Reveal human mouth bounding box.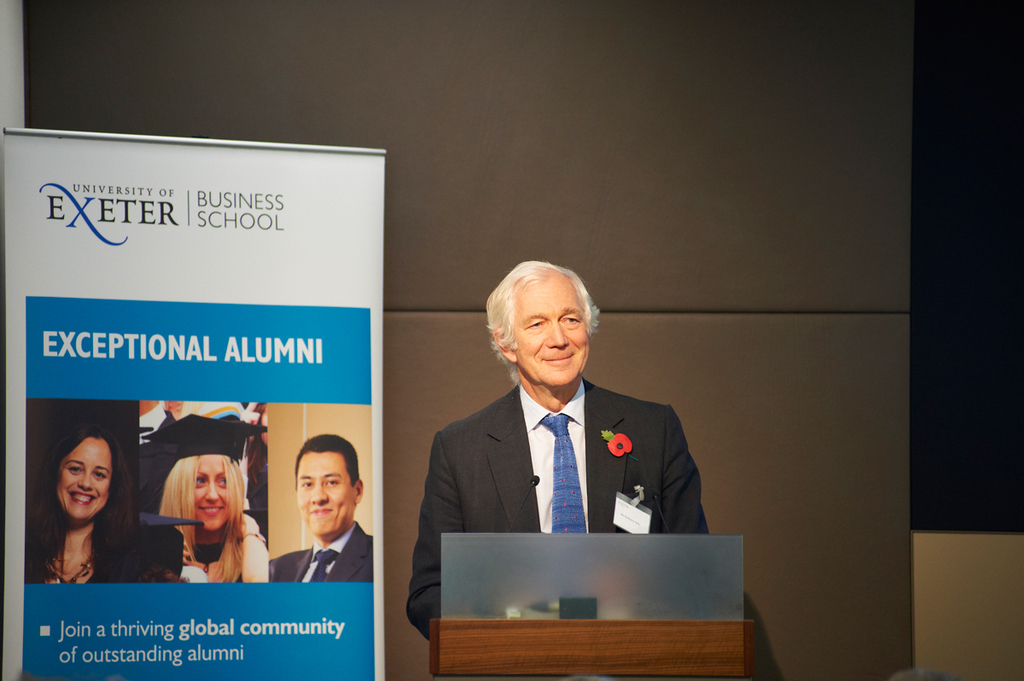
Revealed: BBox(543, 356, 573, 362).
